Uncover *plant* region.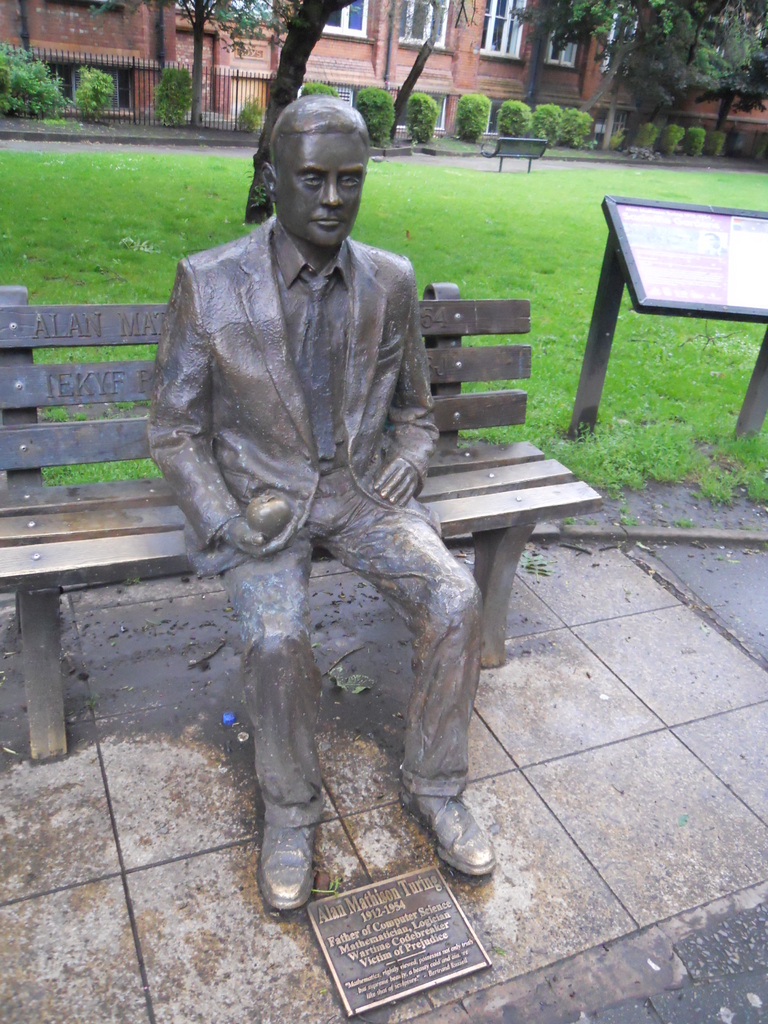
Uncovered: (296, 82, 333, 96).
